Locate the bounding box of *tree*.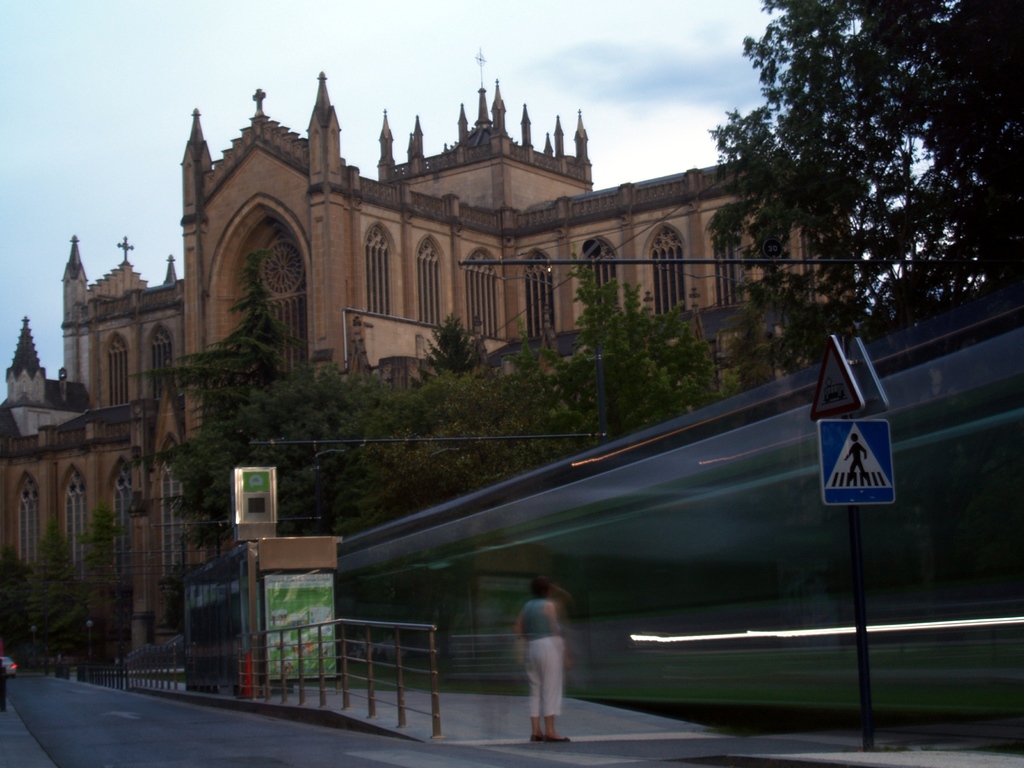
Bounding box: detection(163, 356, 384, 541).
